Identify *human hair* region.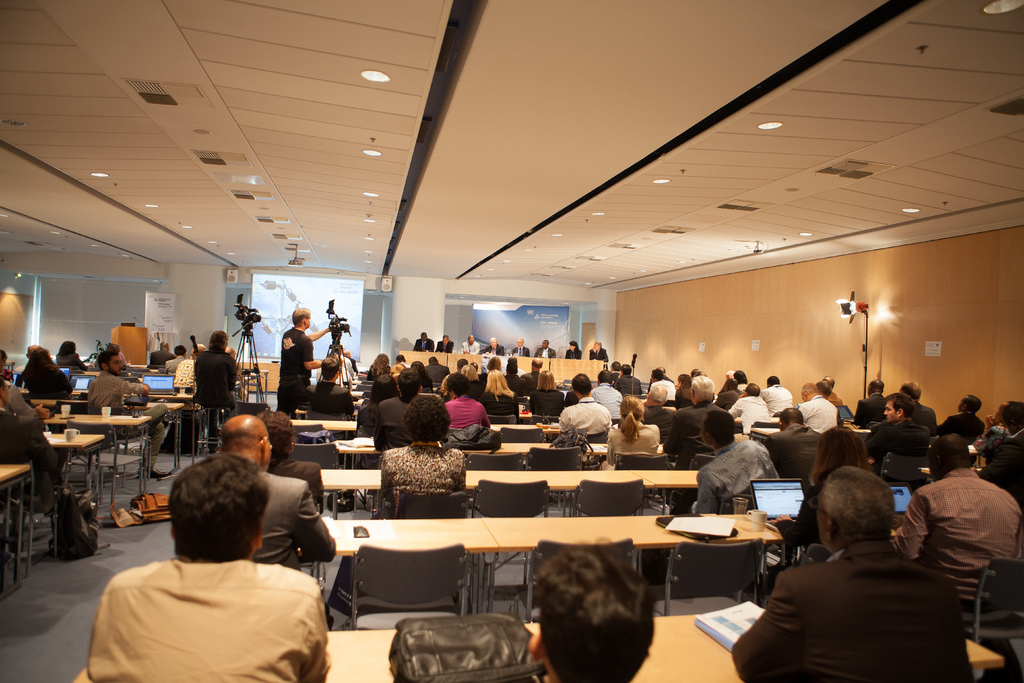
Region: 489,358,502,366.
